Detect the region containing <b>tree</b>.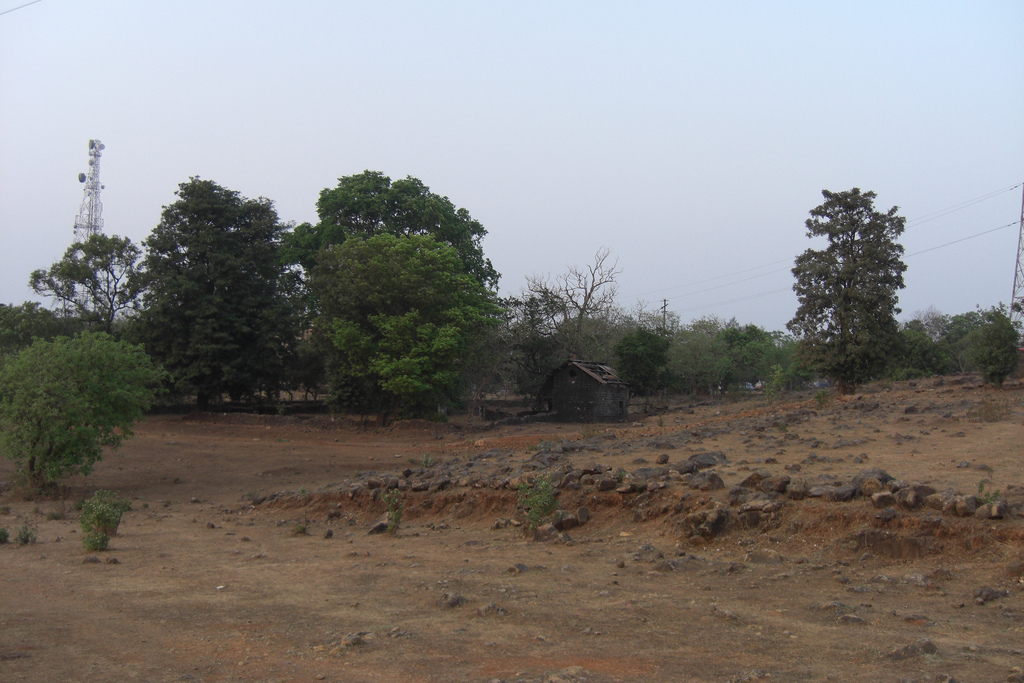
(791,167,924,389).
